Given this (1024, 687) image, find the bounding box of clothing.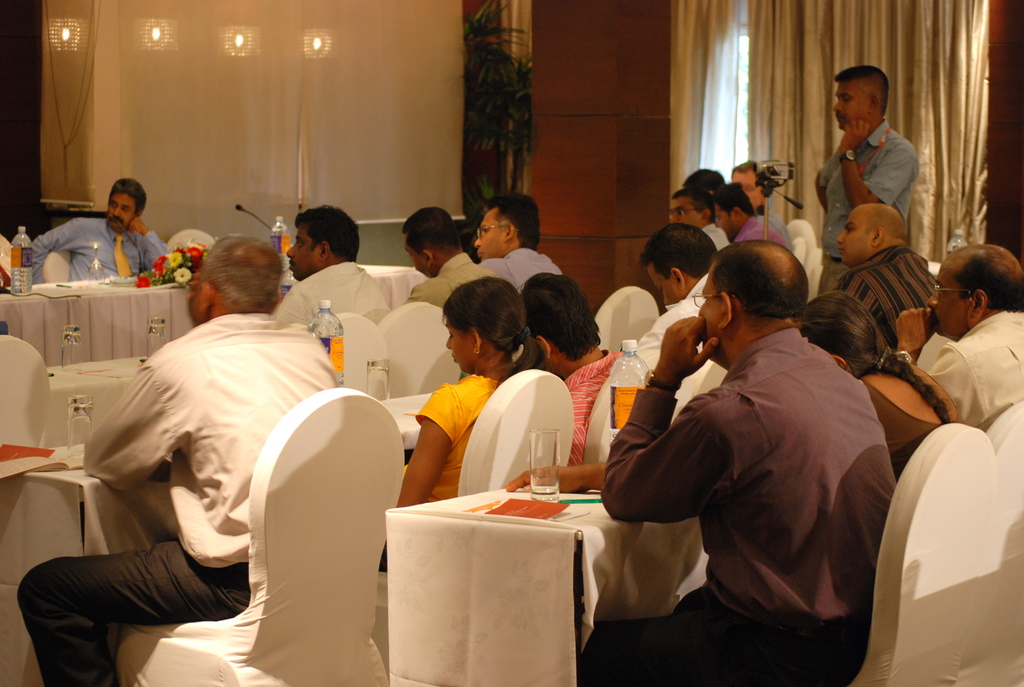
(639,271,708,347).
